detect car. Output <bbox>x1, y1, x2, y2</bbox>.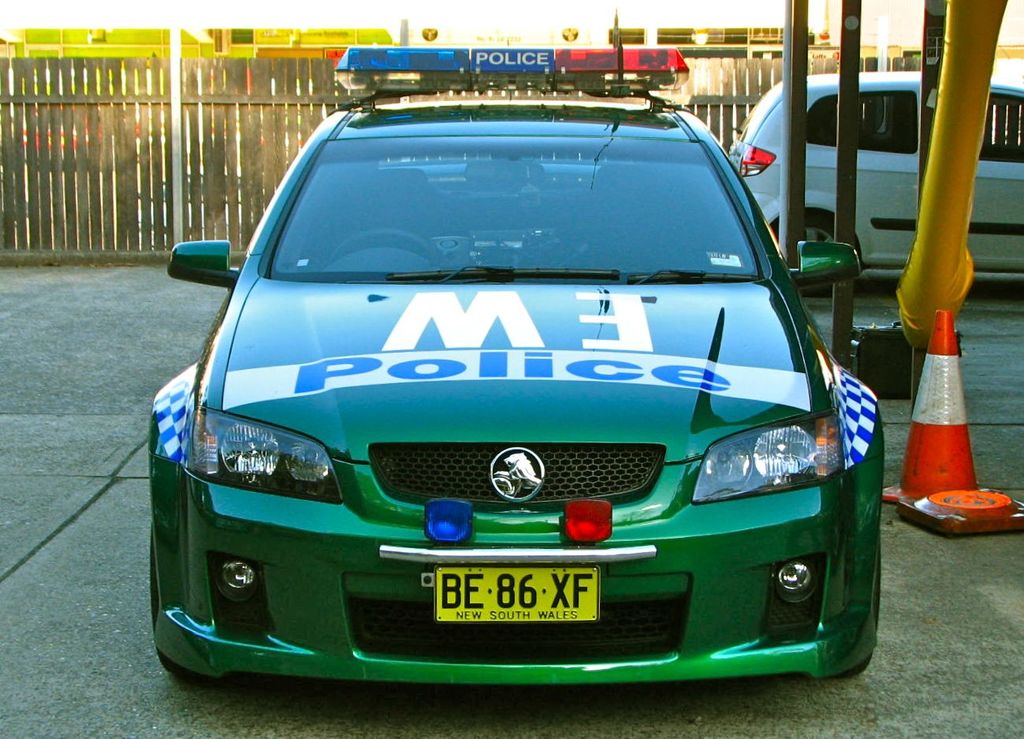
<bbox>728, 42, 1023, 297</bbox>.
